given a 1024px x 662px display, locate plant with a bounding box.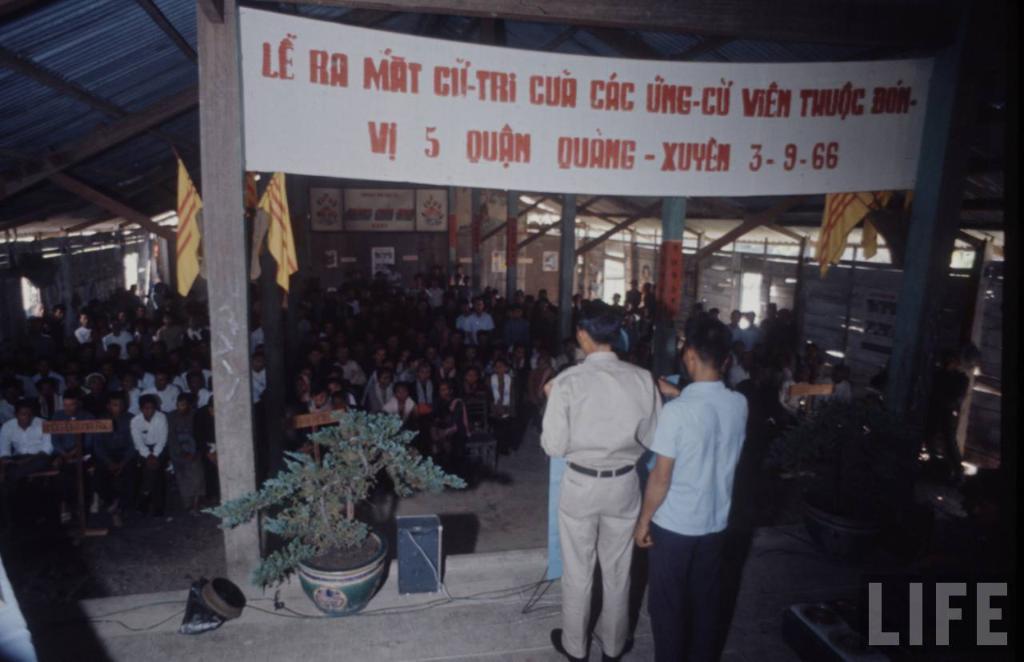
Located: 226:402:428:596.
